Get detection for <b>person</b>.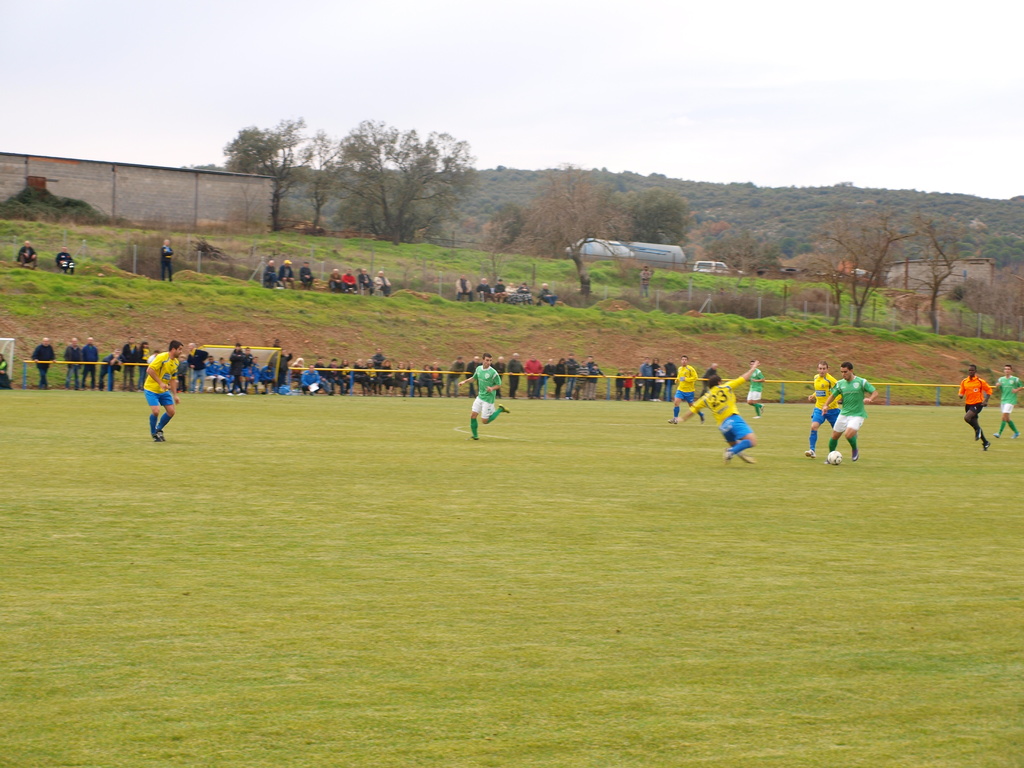
Detection: detection(637, 360, 655, 404).
